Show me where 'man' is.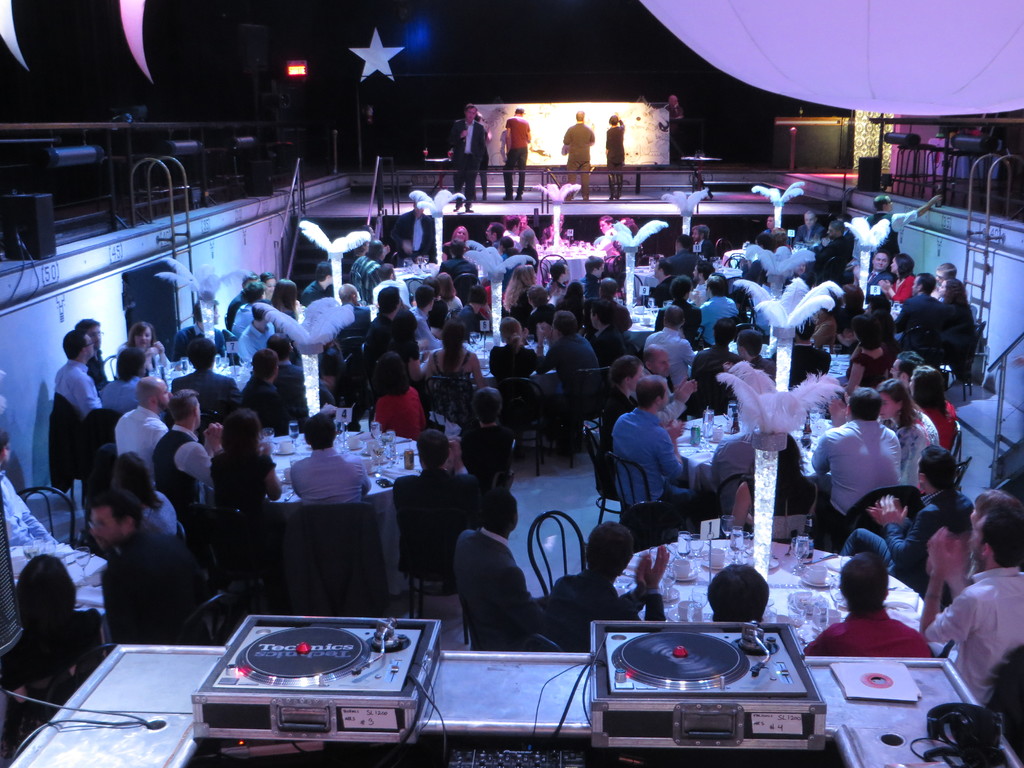
'man' is at select_region(665, 90, 683, 166).
